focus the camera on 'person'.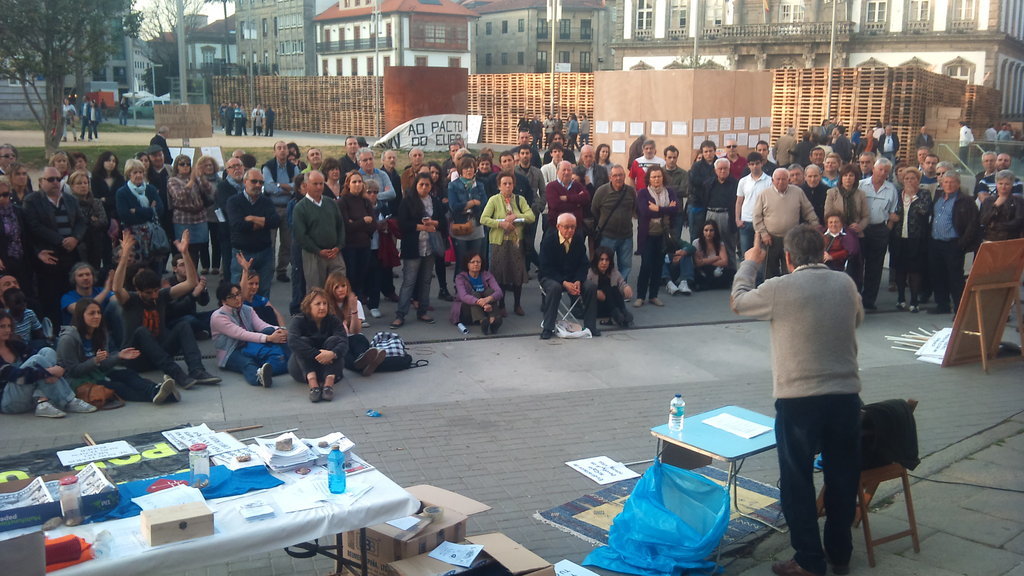
Focus region: [left=730, top=221, right=867, bottom=575].
